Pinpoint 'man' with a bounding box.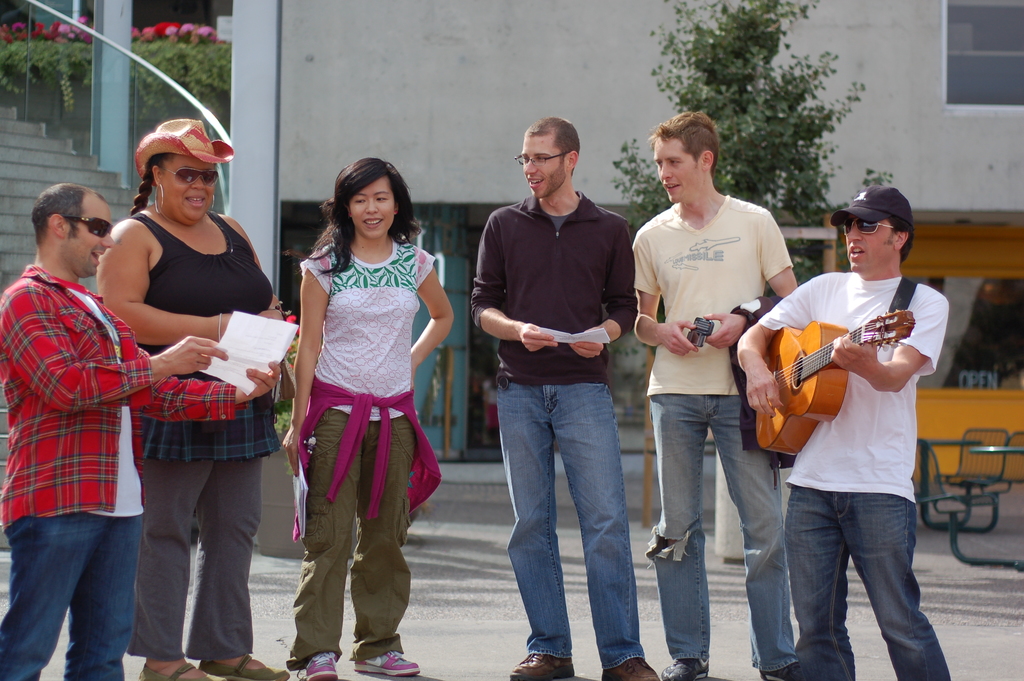
473, 116, 660, 680.
